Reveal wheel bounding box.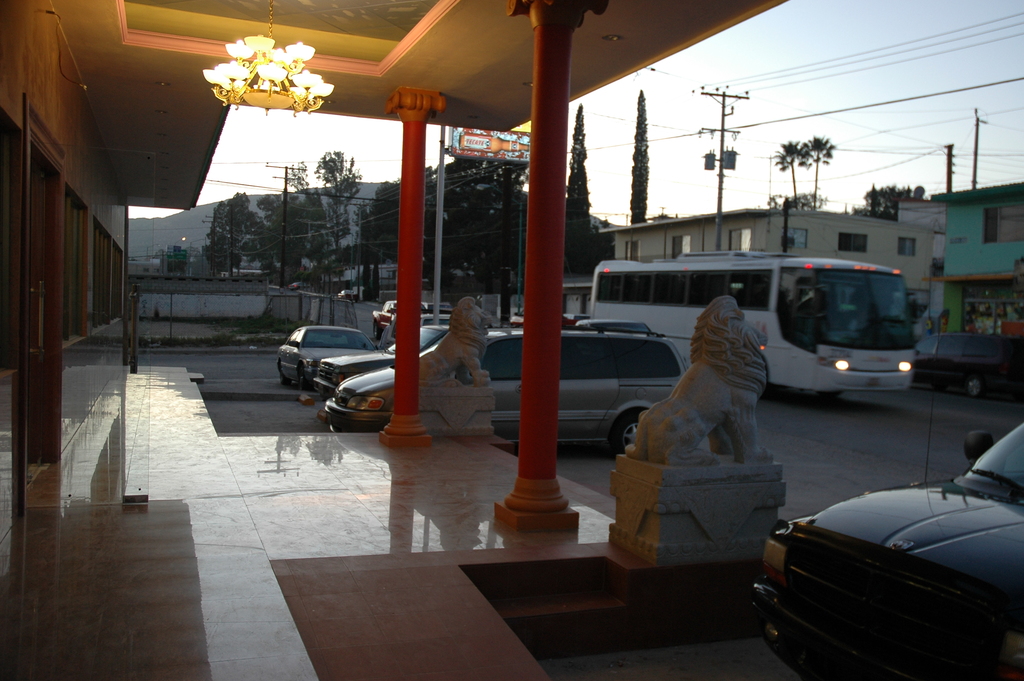
Revealed: bbox=(611, 409, 649, 458).
